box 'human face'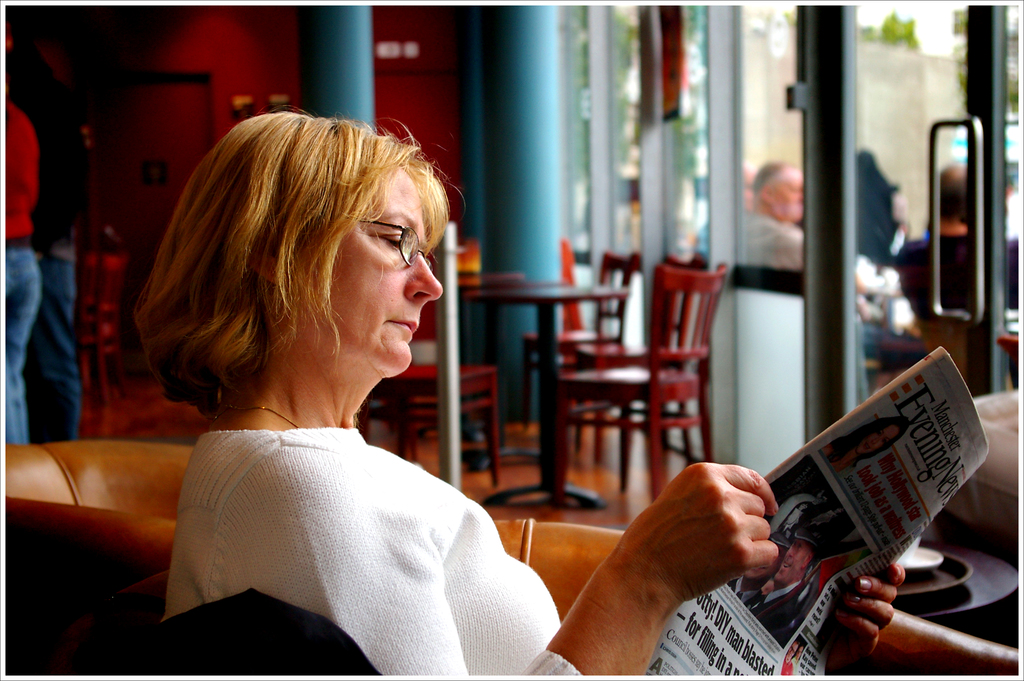
772, 176, 803, 220
